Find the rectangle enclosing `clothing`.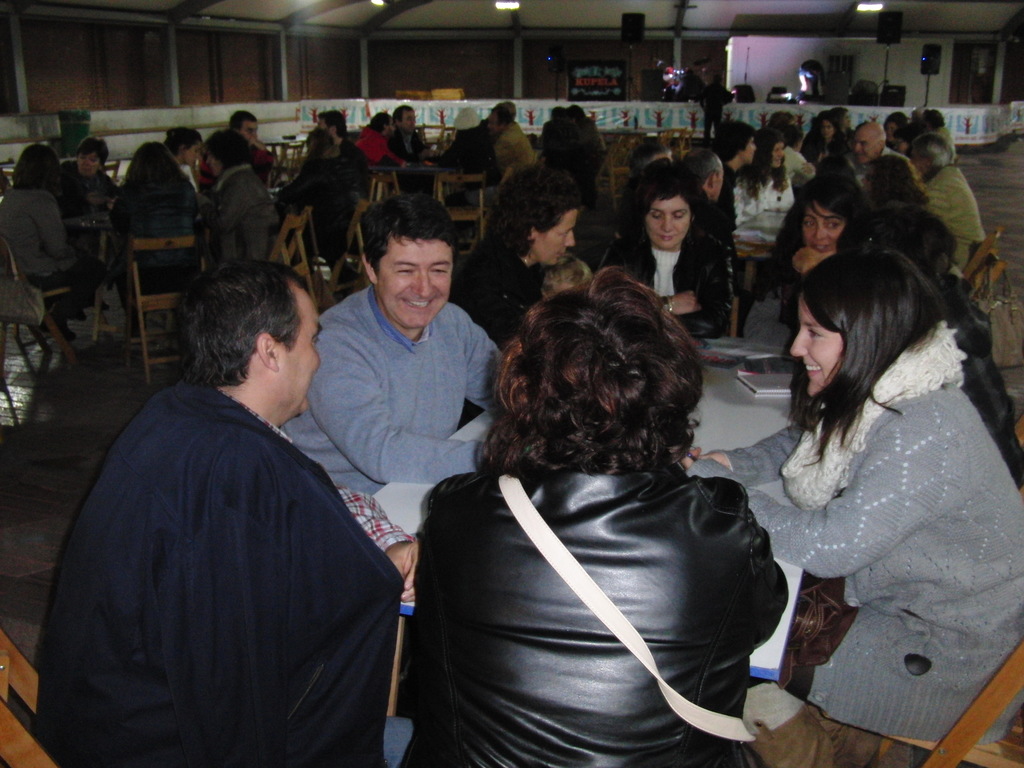
[x1=51, y1=312, x2=394, y2=767].
